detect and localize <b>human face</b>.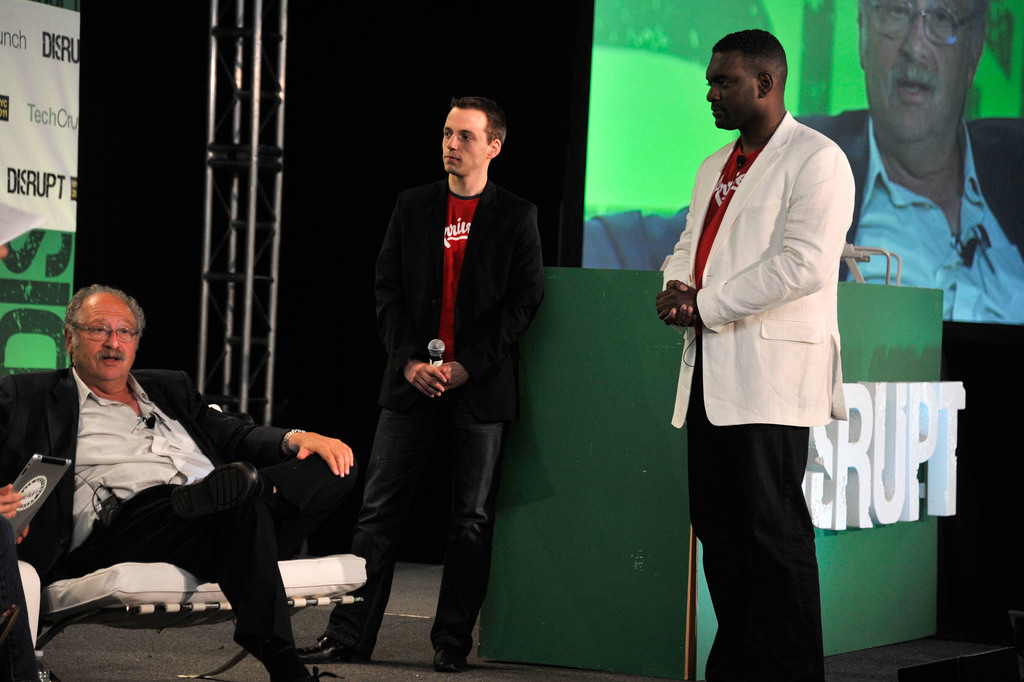
Localized at 860,0,963,137.
